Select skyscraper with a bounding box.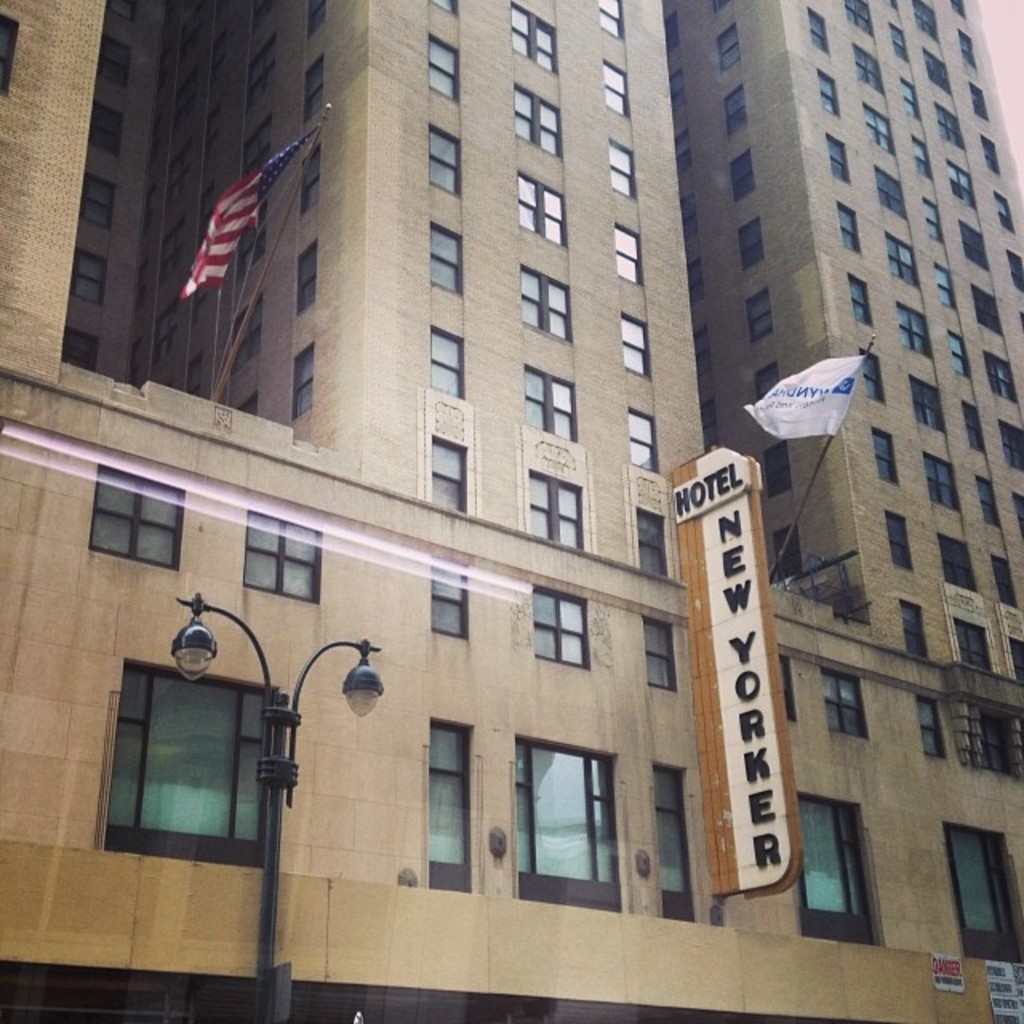
[left=688, top=0, right=1022, bottom=664].
